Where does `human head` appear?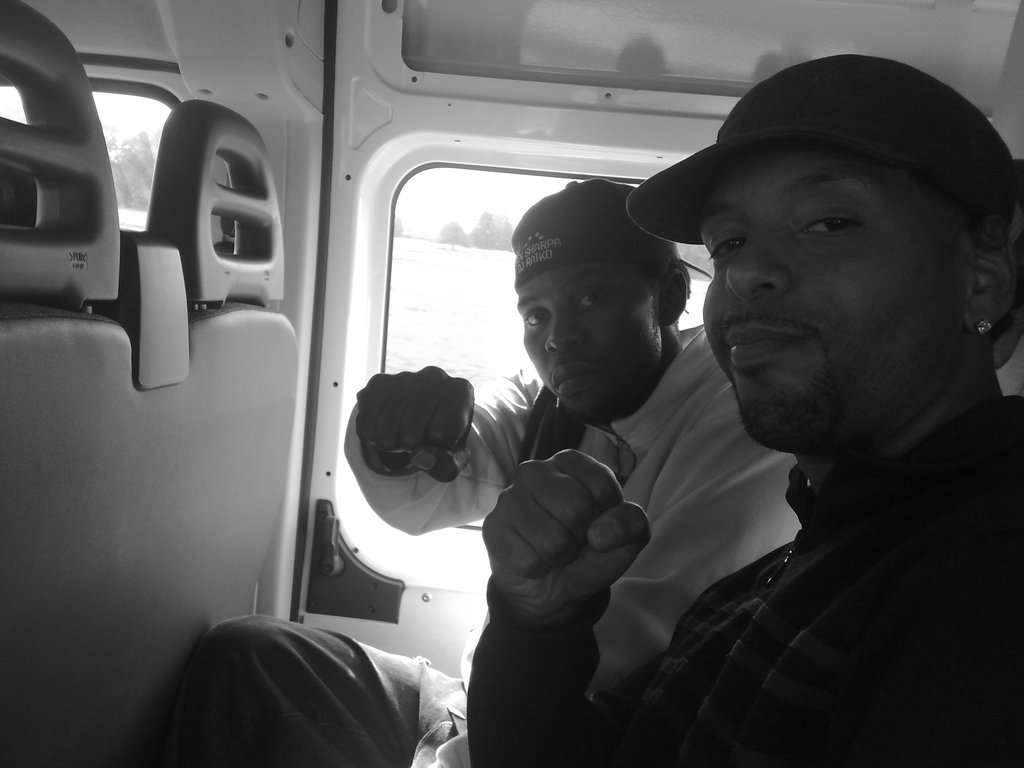
Appears at bbox=[620, 54, 1023, 472].
